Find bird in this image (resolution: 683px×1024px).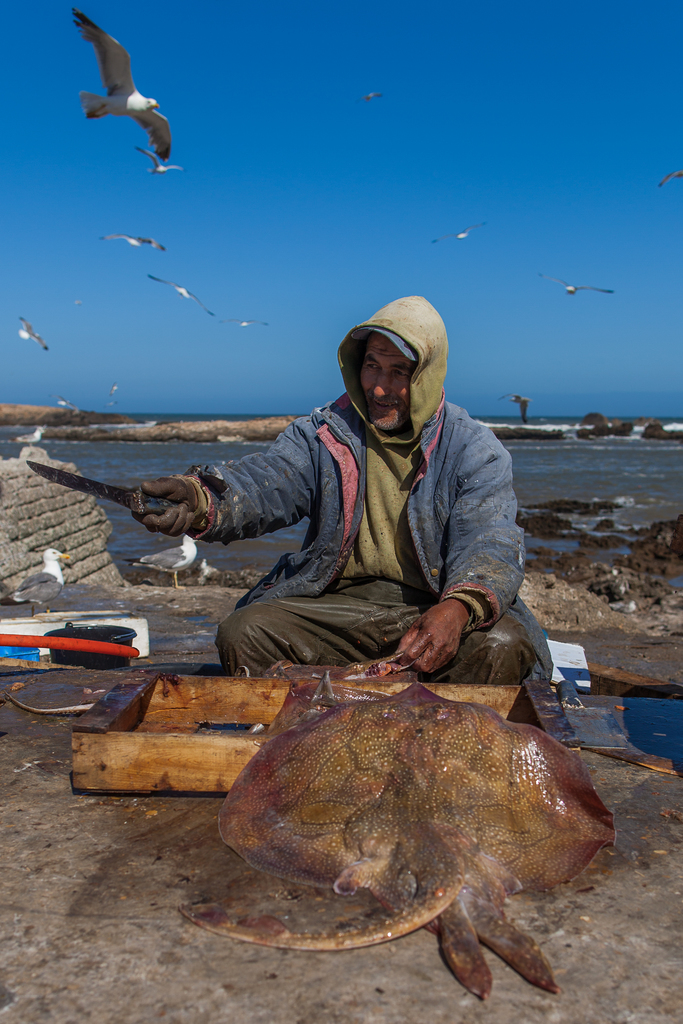
box(439, 218, 486, 245).
